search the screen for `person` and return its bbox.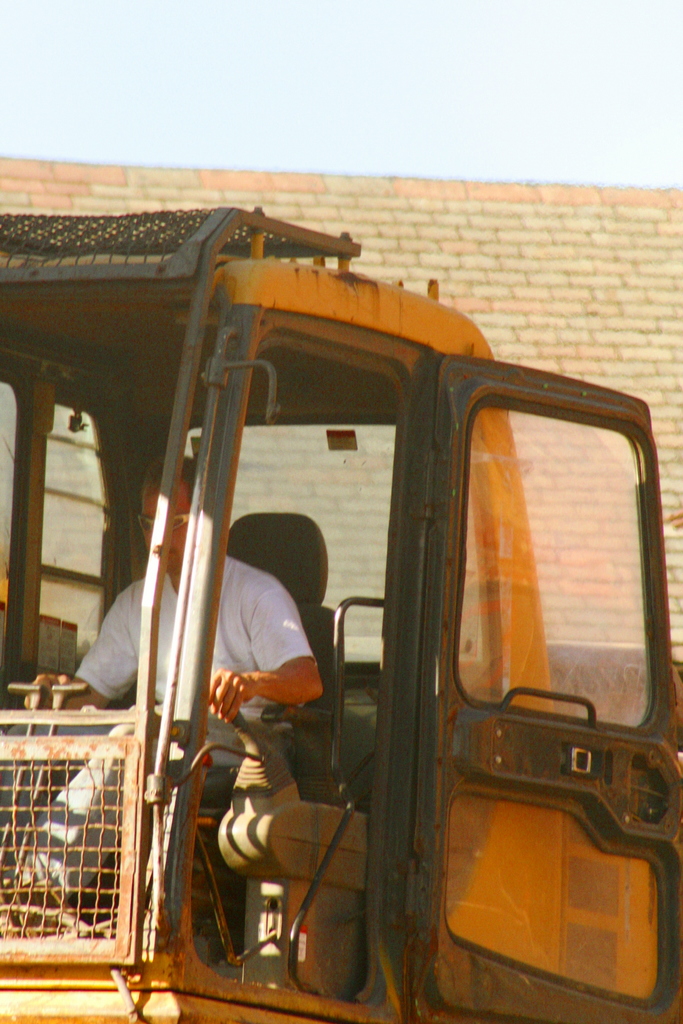
Found: [22, 456, 331, 908].
